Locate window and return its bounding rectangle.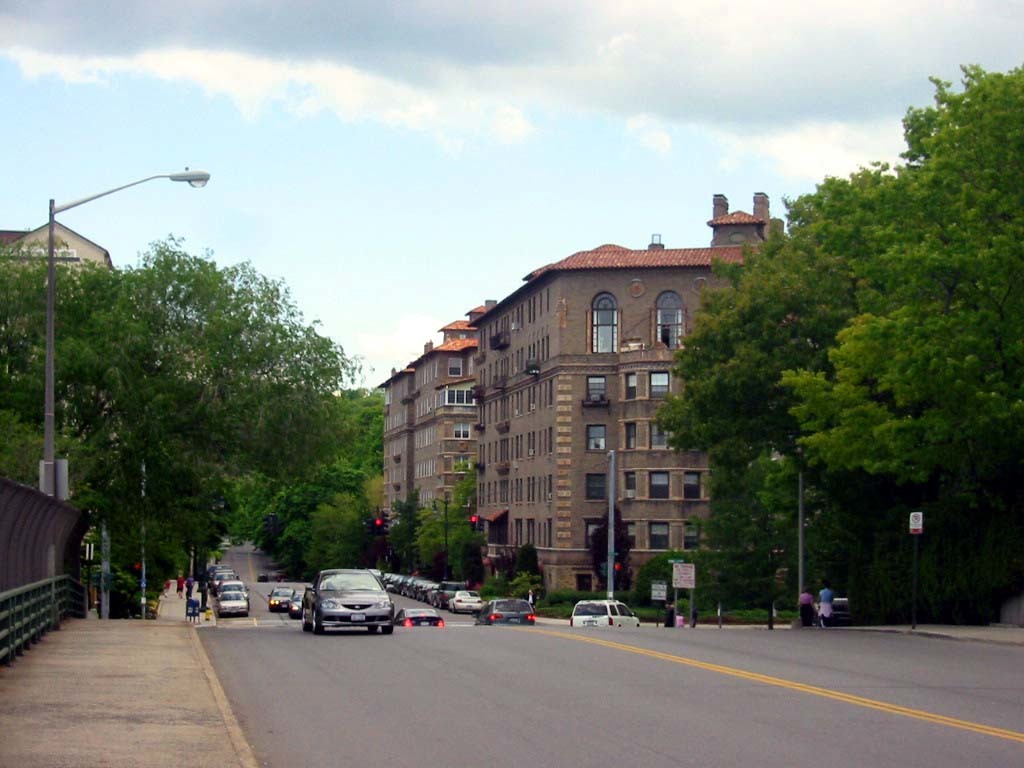
583,475,604,502.
